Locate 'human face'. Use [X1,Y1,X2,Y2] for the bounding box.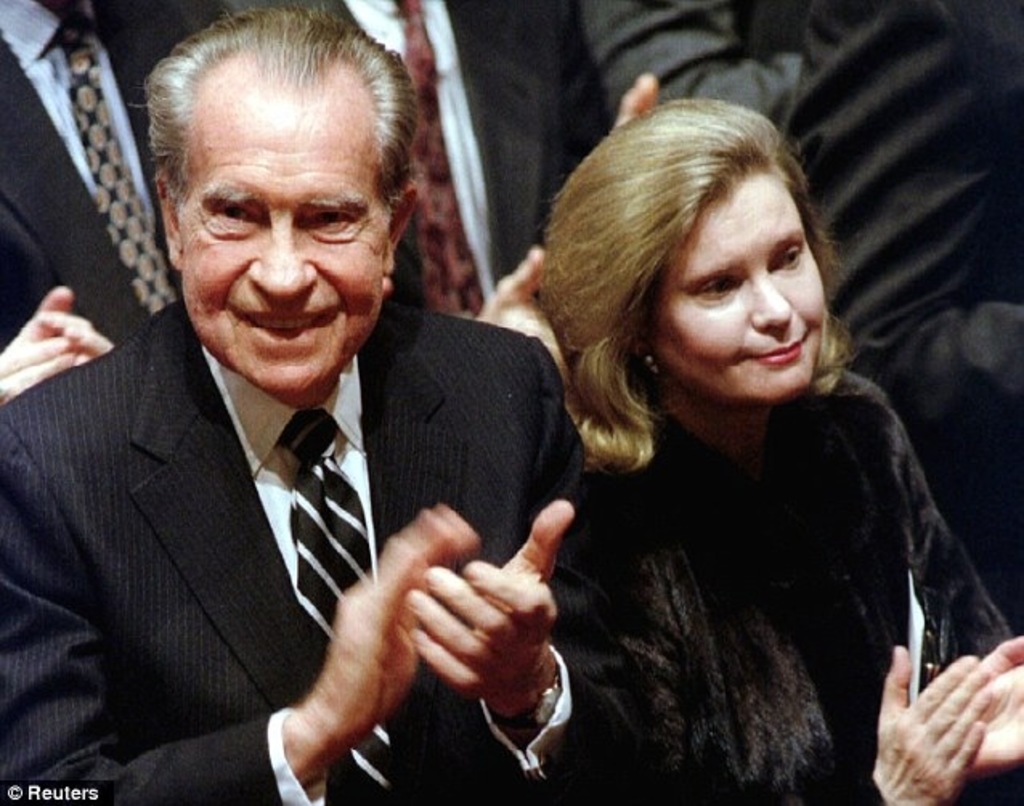
[636,164,820,427].
